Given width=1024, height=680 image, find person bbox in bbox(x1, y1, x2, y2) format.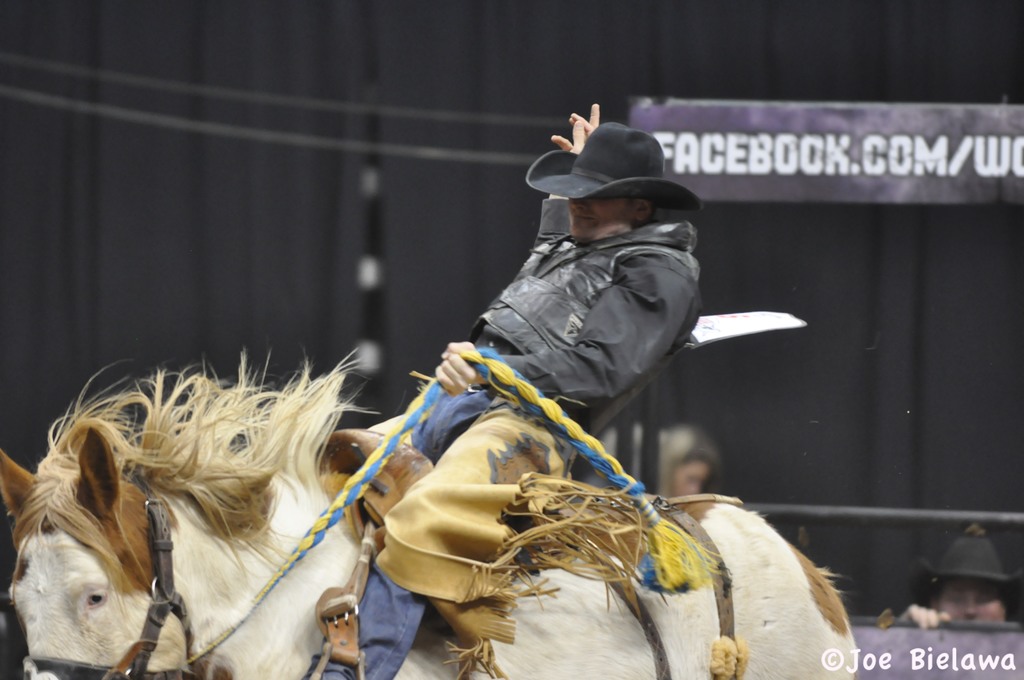
bbox(299, 99, 703, 679).
